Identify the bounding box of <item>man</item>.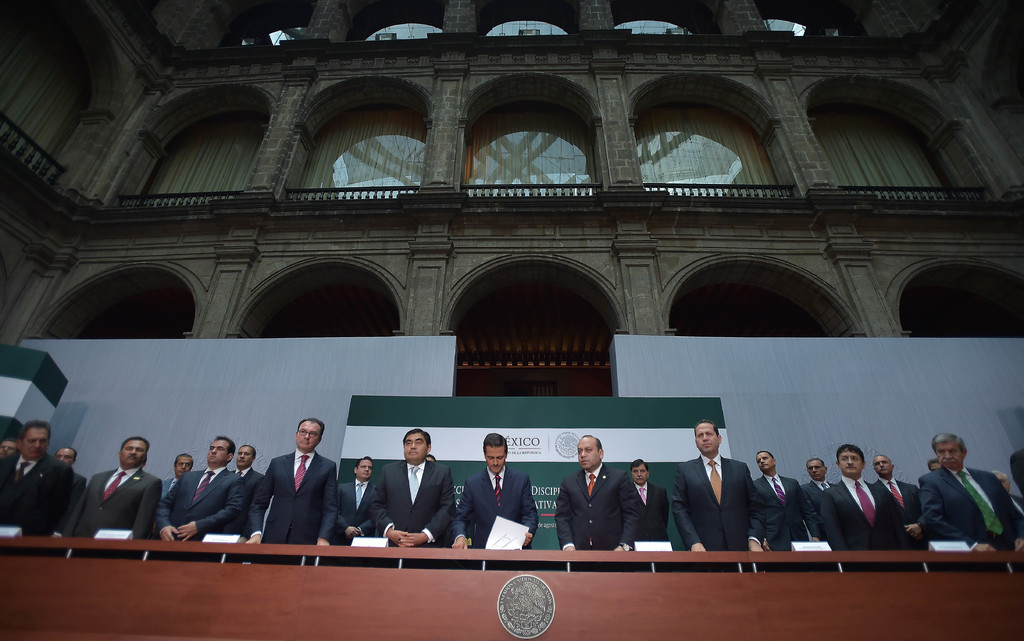
(0,436,15,469).
